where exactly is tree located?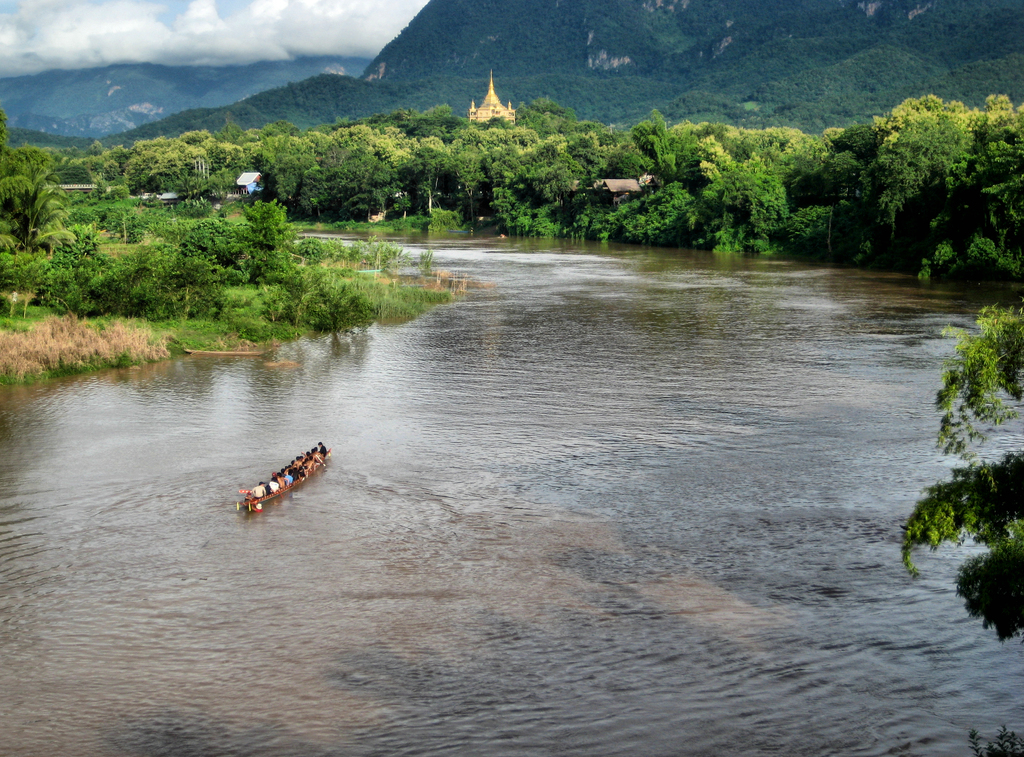
Its bounding box is 604:148:650:179.
